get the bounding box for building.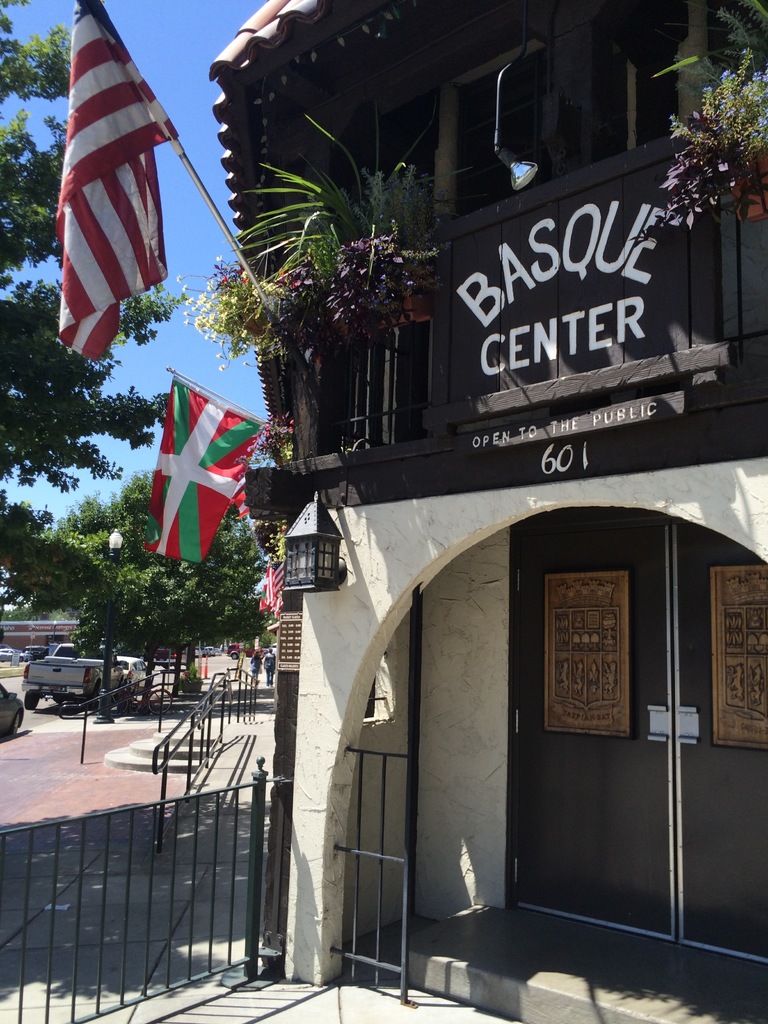
{"left": 205, "top": 0, "right": 767, "bottom": 1023}.
